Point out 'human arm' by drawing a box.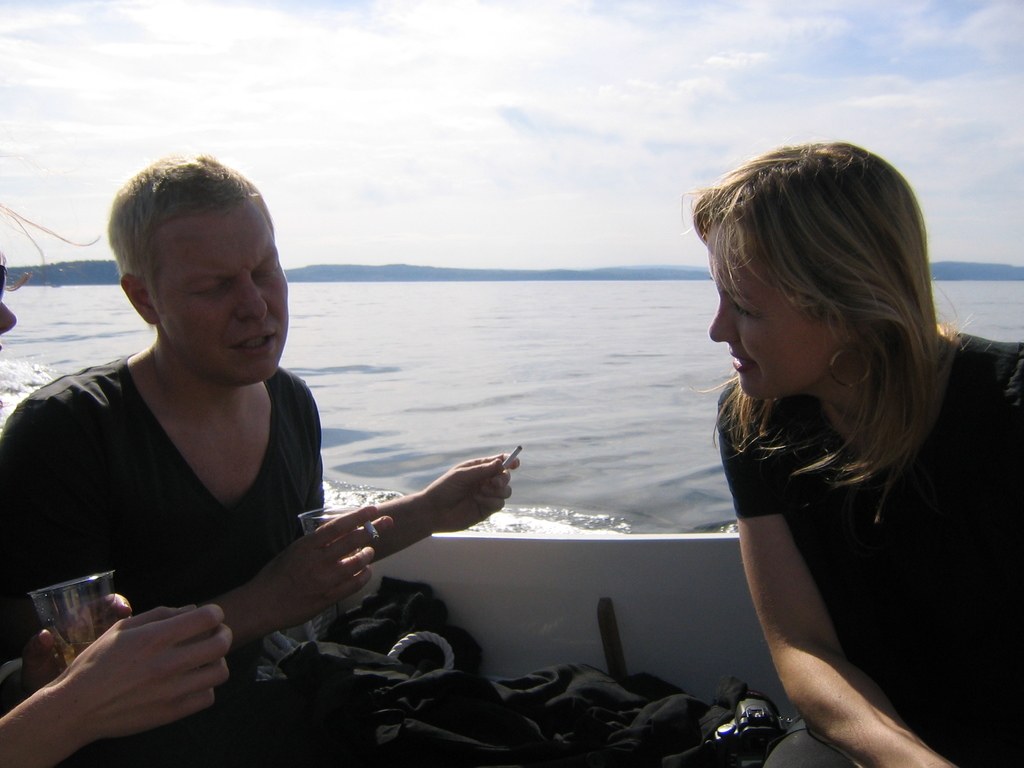
369/454/518/563.
